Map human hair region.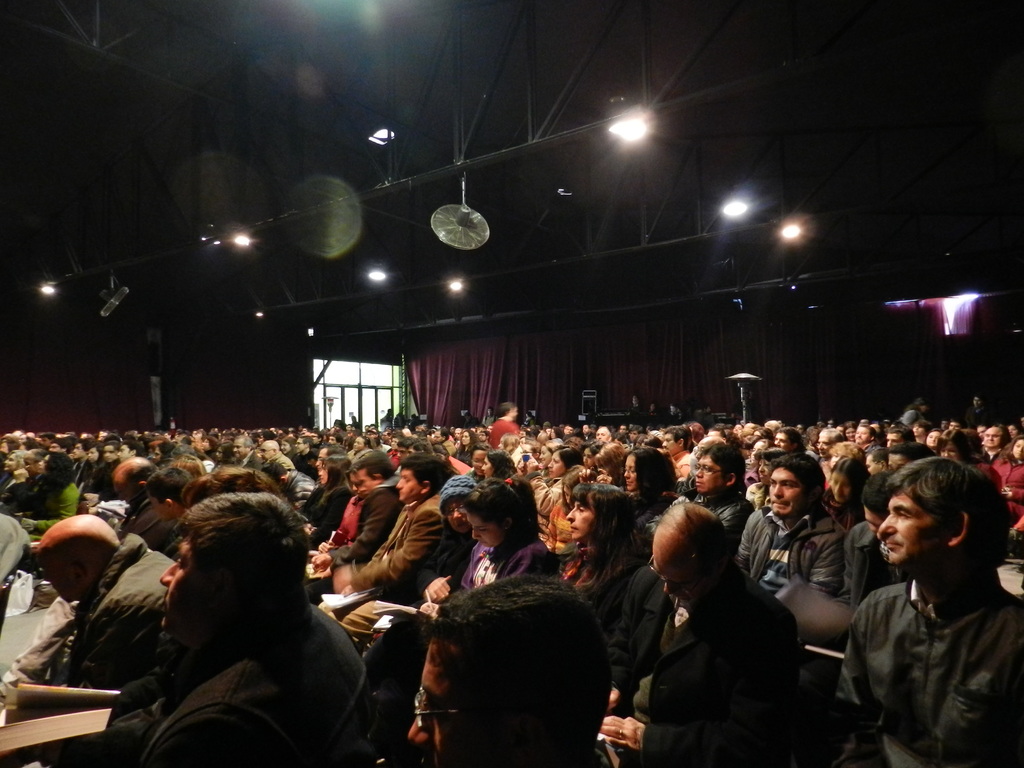
Mapped to [x1=356, y1=450, x2=398, y2=481].
